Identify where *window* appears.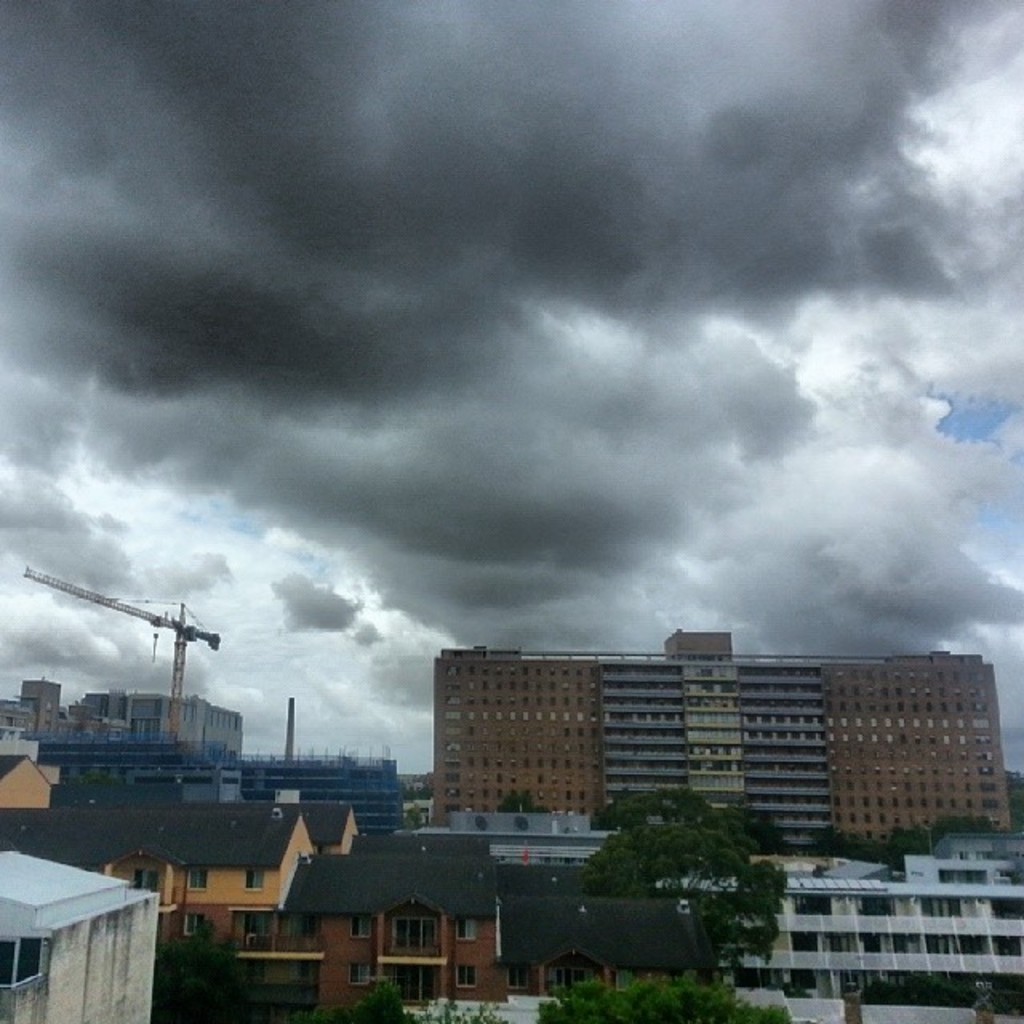
Appears at <bbox>454, 914, 474, 942</bbox>.
